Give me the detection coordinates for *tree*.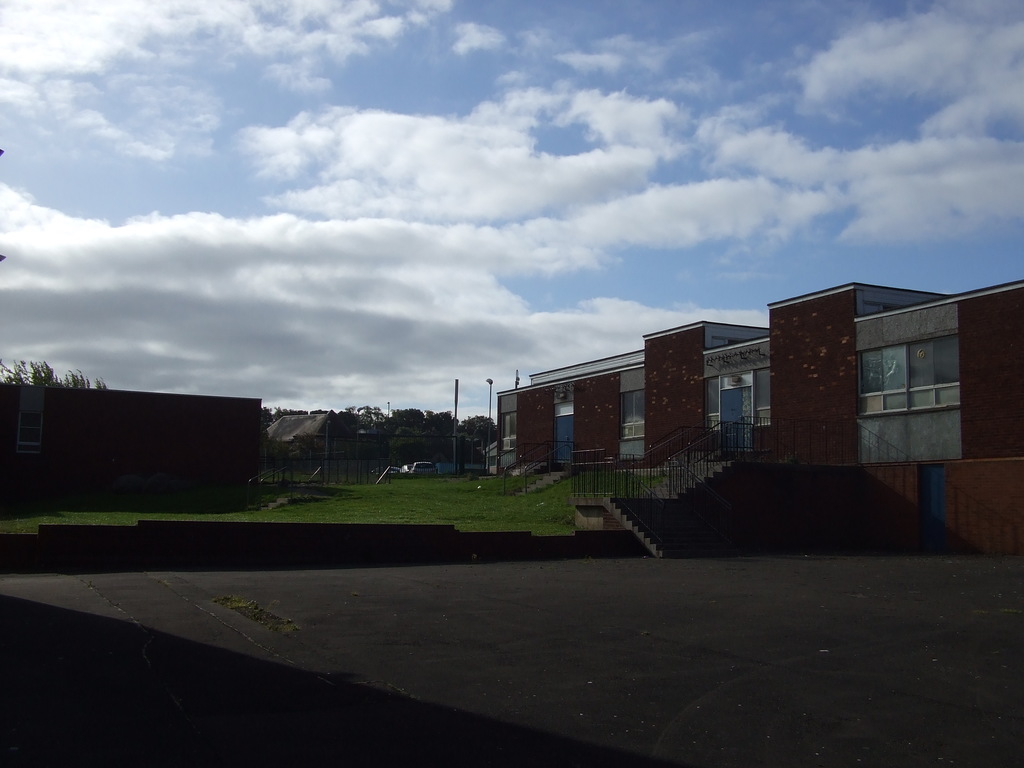
Rect(389, 404, 425, 427).
